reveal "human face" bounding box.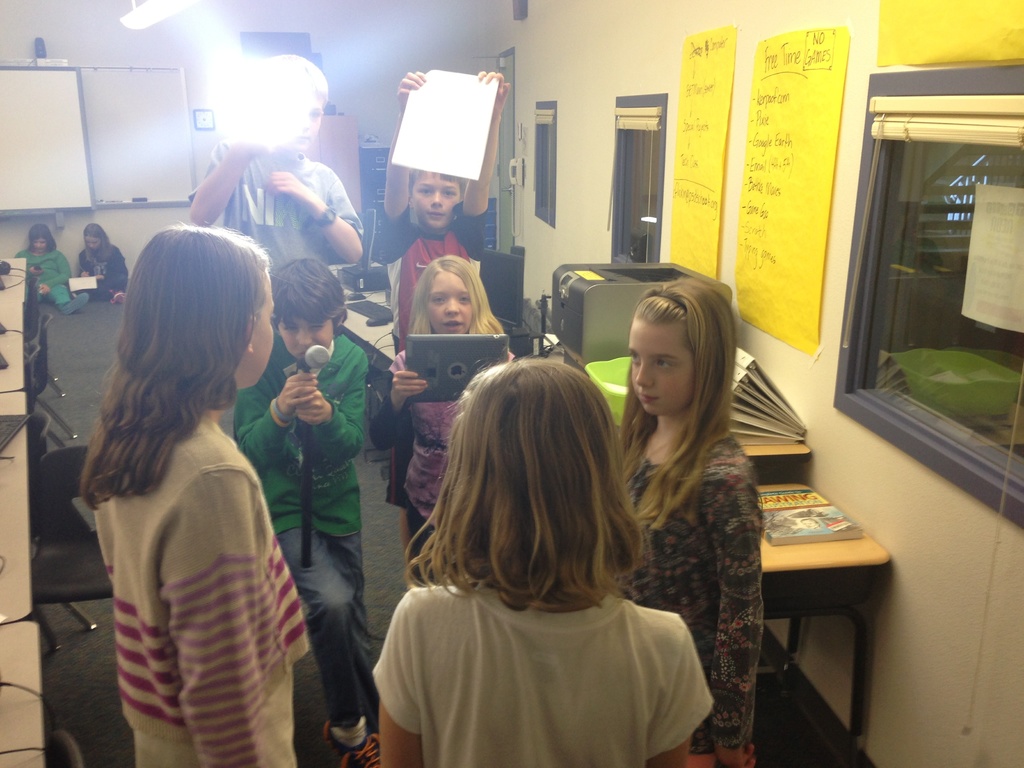
Revealed: left=34, top=236, right=47, bottom=255.
